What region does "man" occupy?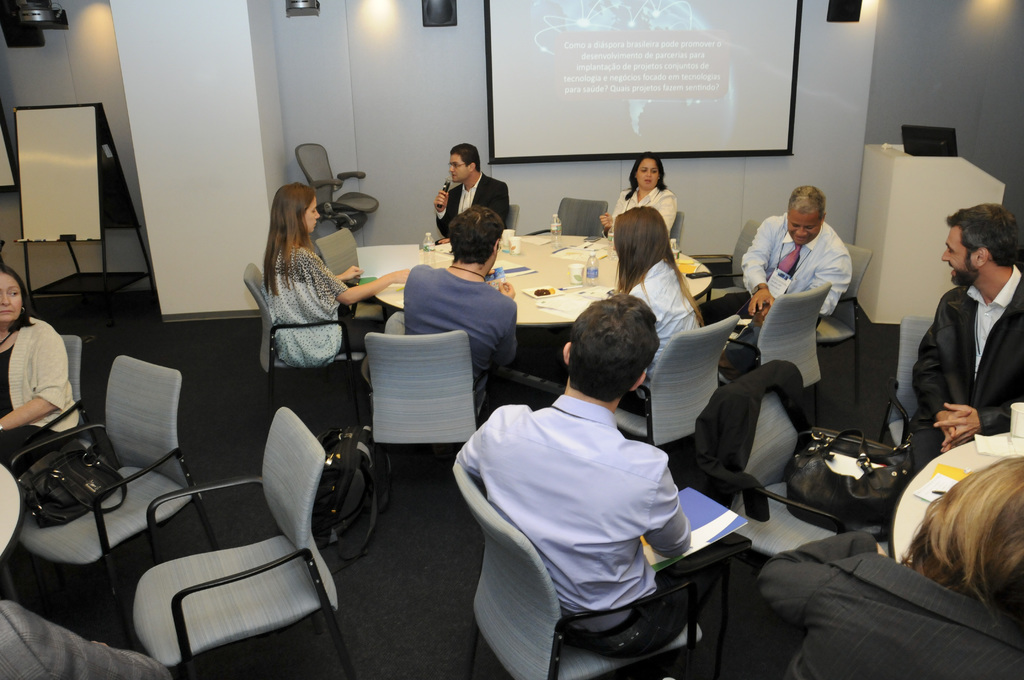
rect(699, 179, 854, 332).
